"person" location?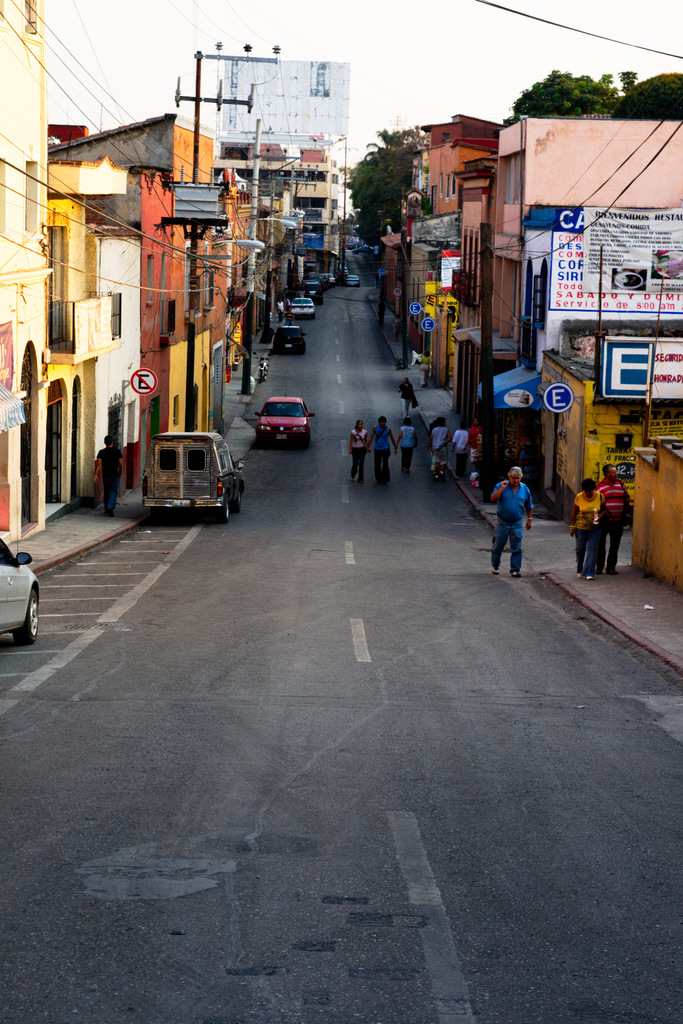
pyautogui.locateOnScreen(391, 376, 416, 416)
